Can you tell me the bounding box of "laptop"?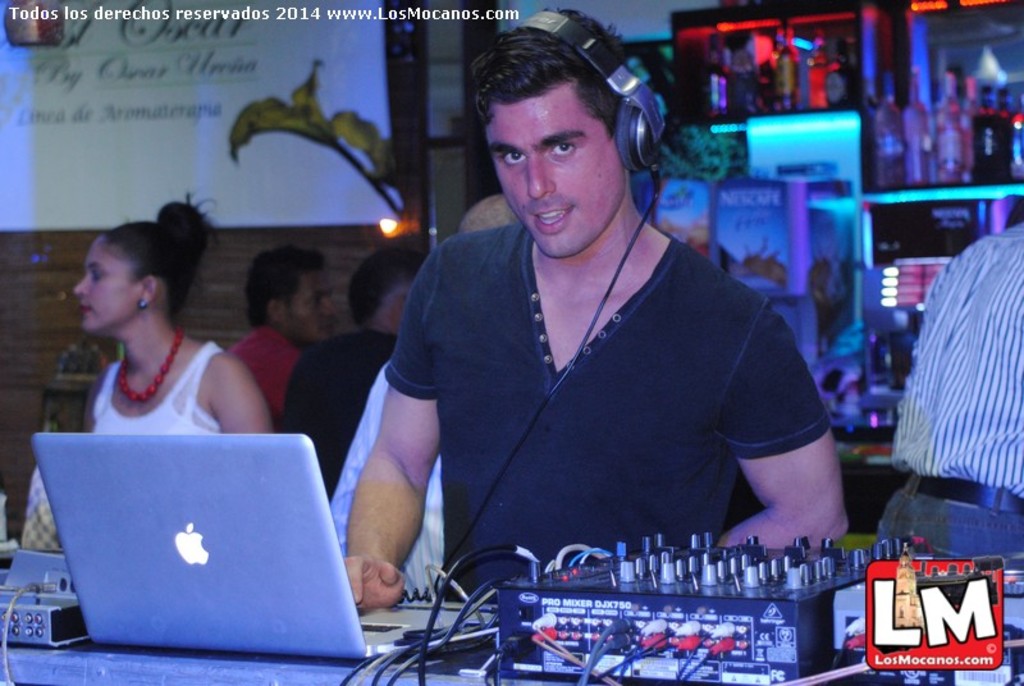
(28, 433, 502, 664).
